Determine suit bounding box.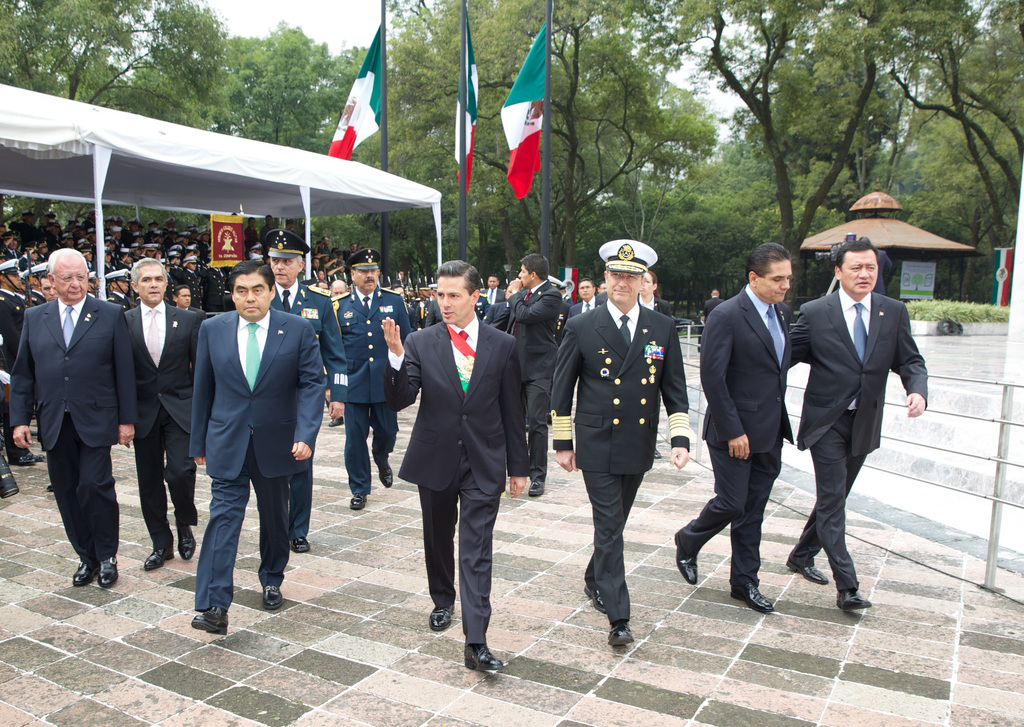
Determined: [x1=272, y1=279, x2=348, y2=541].
